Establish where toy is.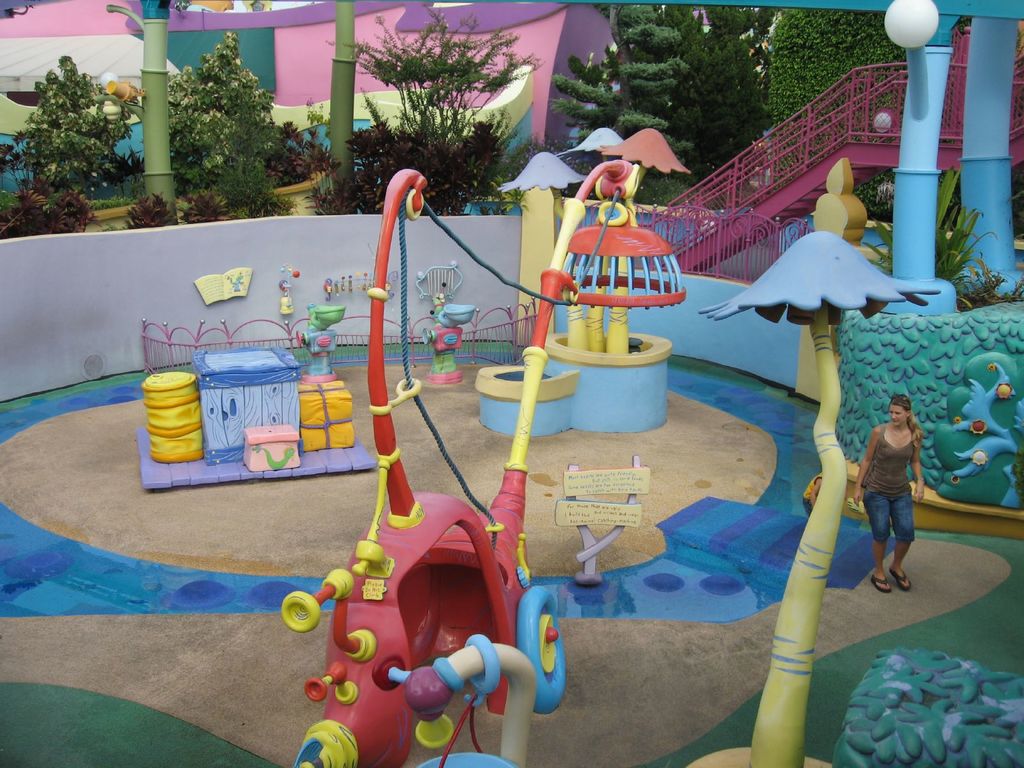
Established at l=323, t=262, r=400, b=303.
